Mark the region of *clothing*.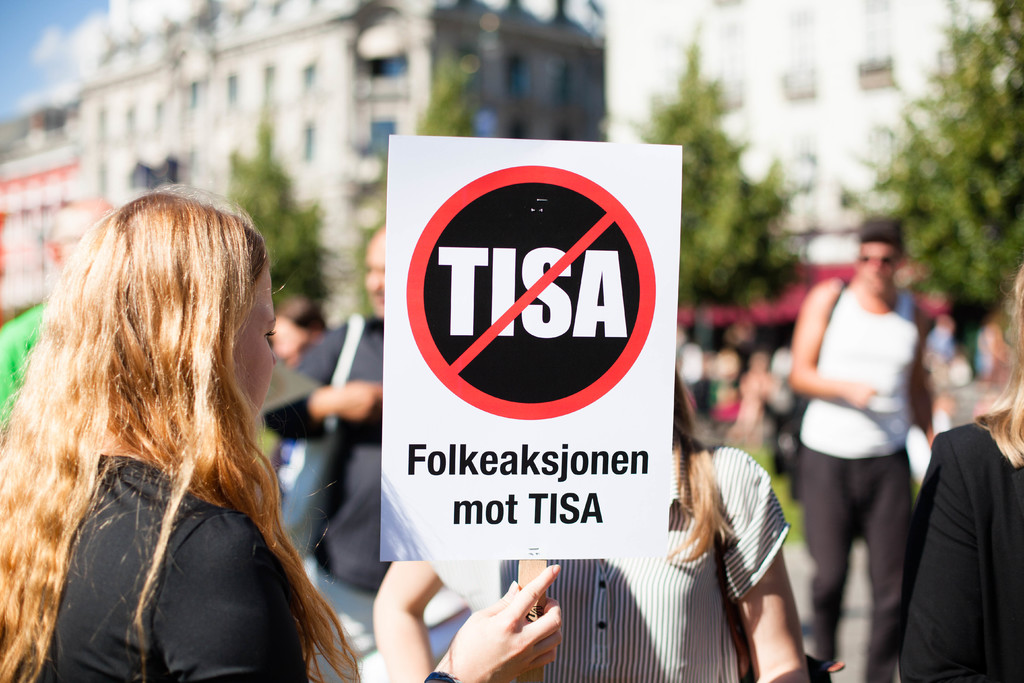
Region: Rect(786, 233, 940, 631).
